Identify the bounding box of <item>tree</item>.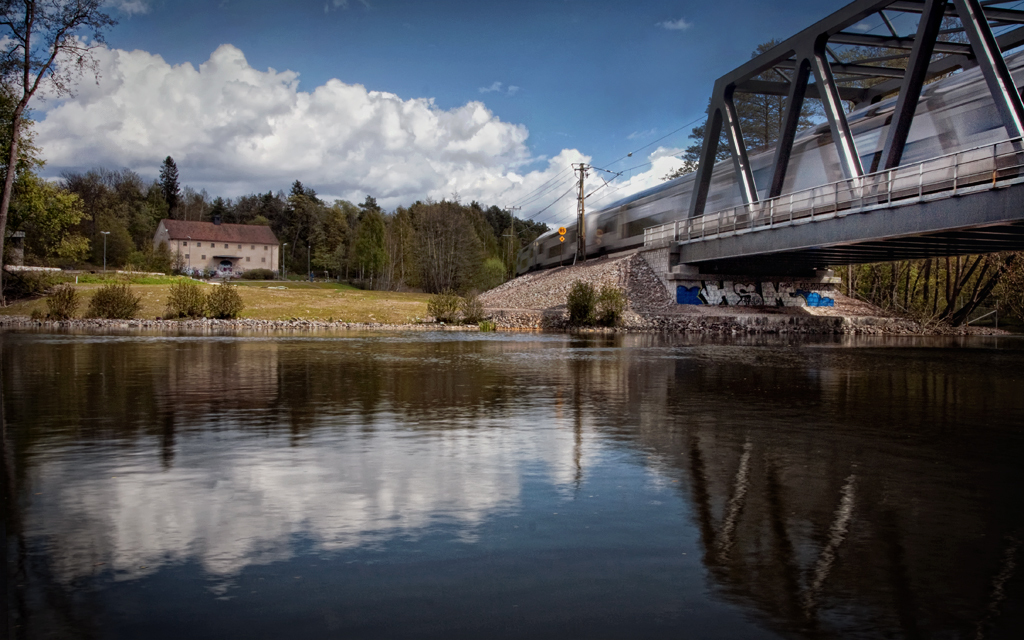
666/39/816/176.
